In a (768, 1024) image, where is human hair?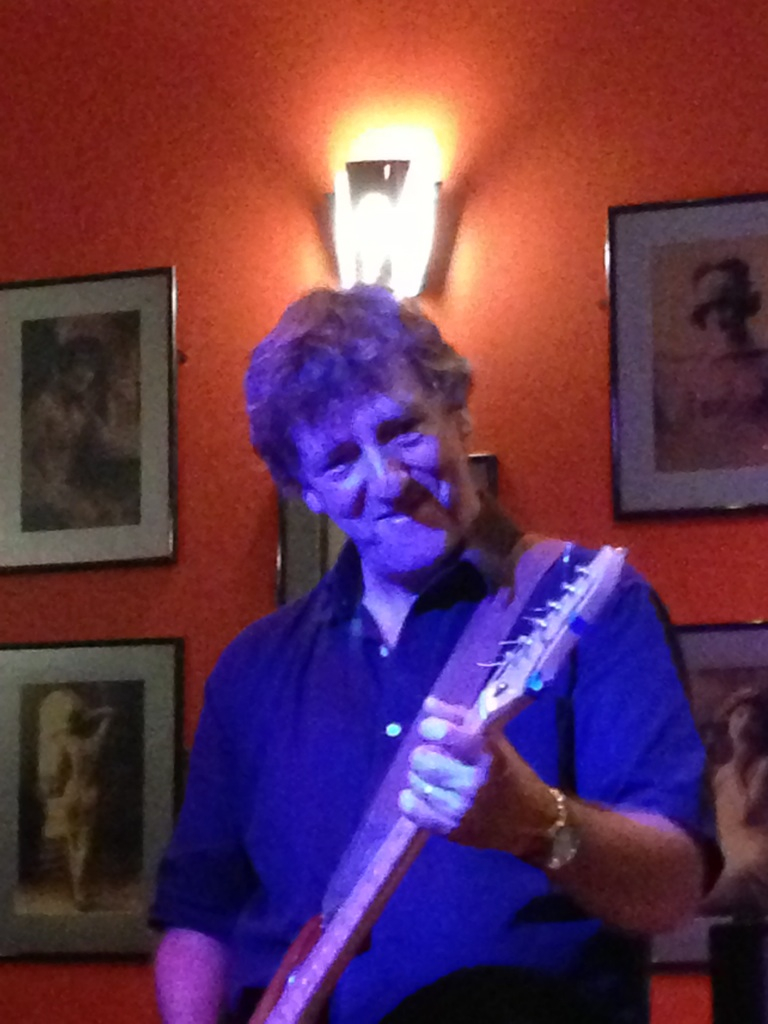
<bbox>245, 268, 489, 500</bbox>.
